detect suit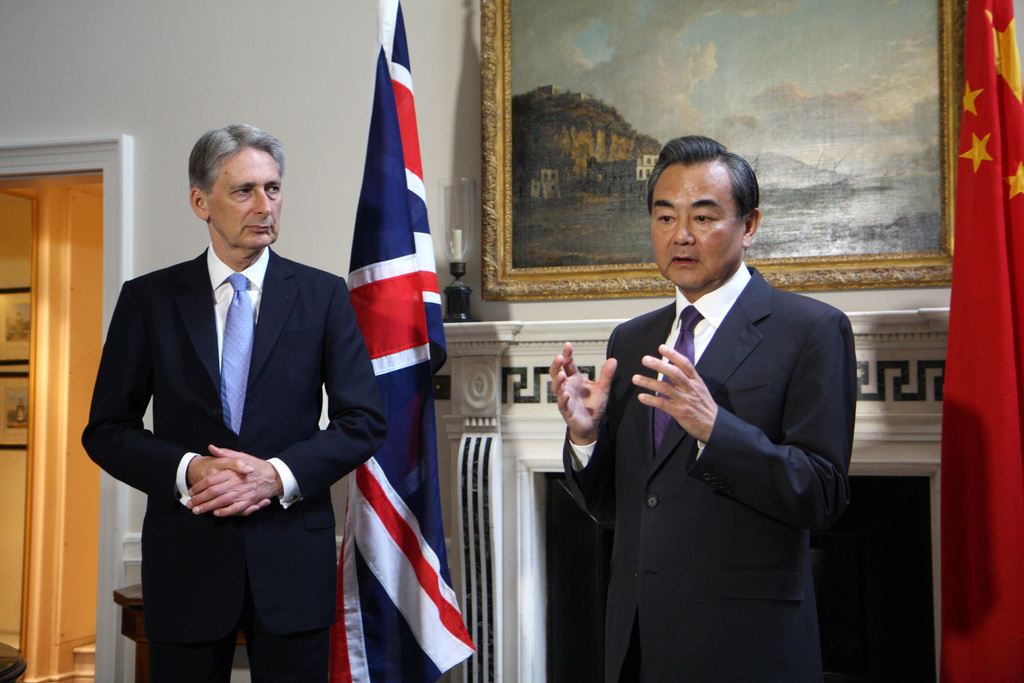
l=556, t=262, r=855, b=682
